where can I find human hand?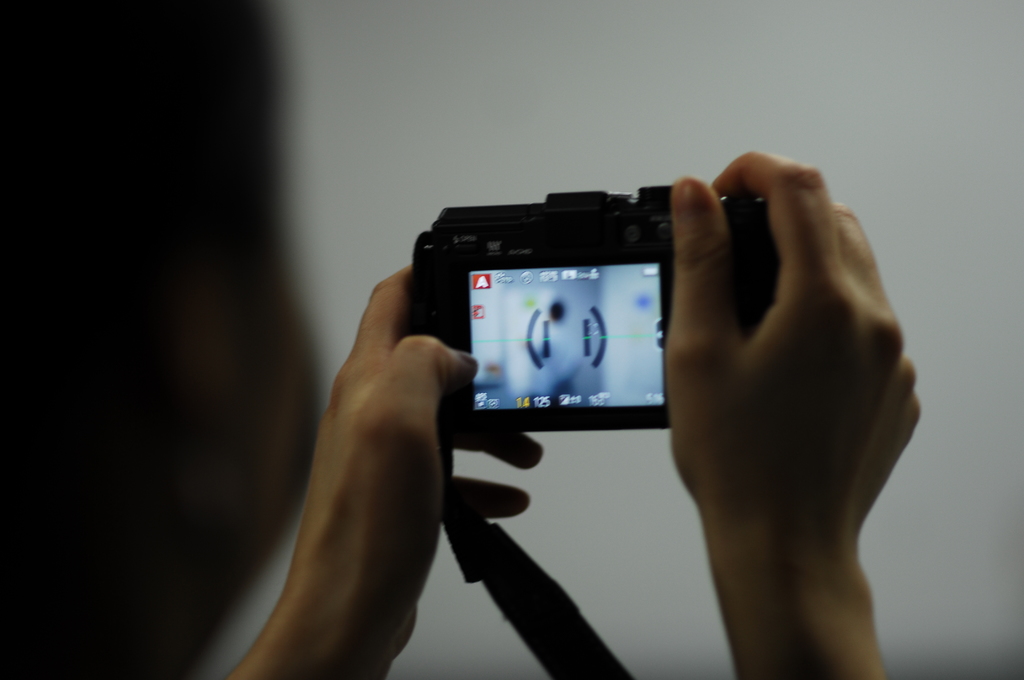
You can find it at (x1=287, y1=260, x2=544, y2=665).
